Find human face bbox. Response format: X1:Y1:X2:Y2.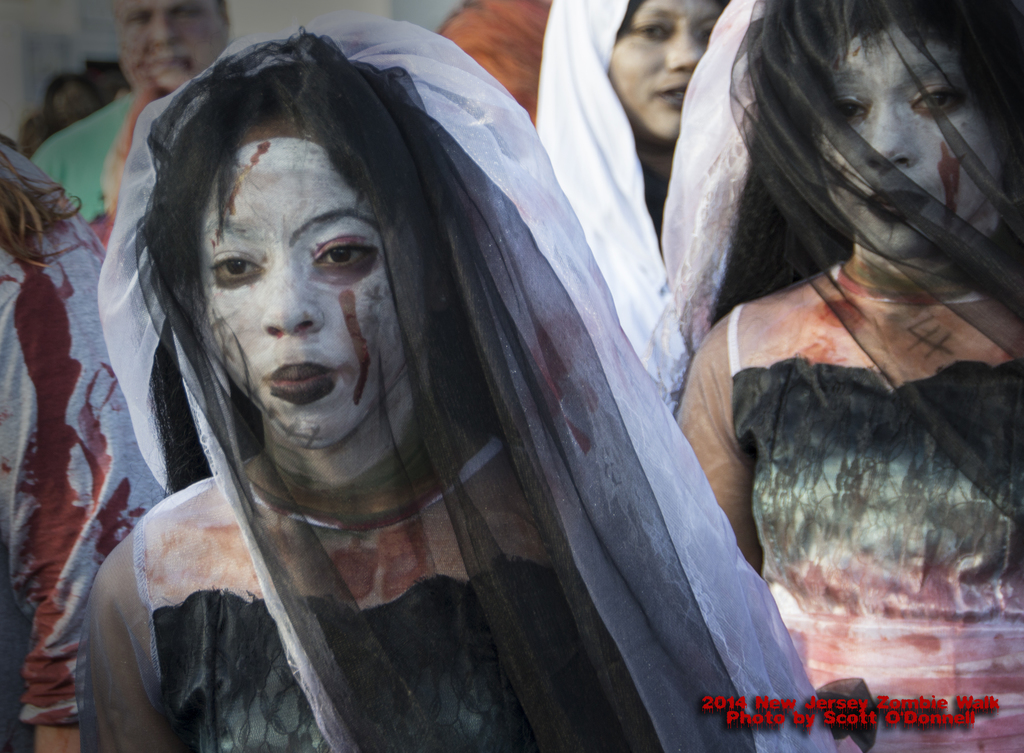
198:113:430:449.
